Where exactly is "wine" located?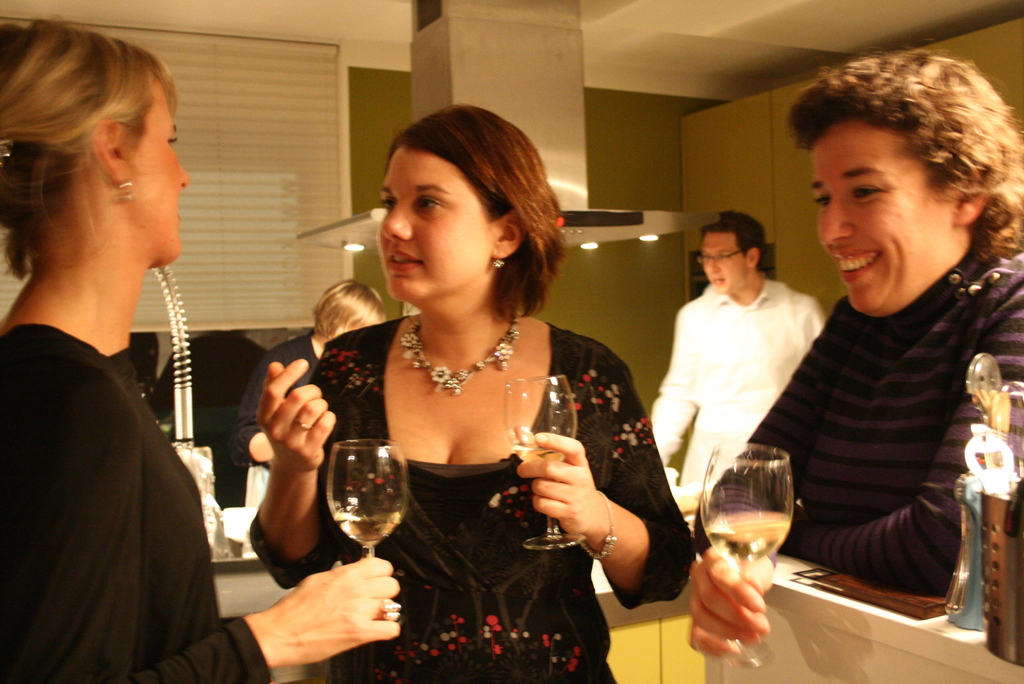
Its bounding box is <bbox>701, 511, 792, 558</bbox>.
